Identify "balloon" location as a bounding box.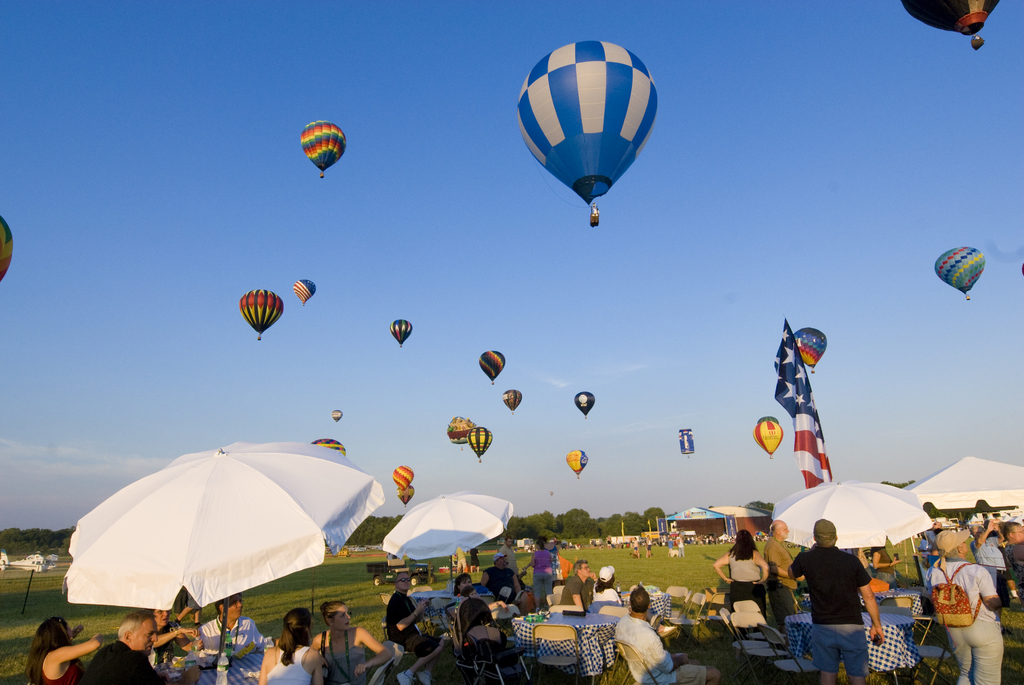
<bbox>516, 39, 660, 207</bbox>.
